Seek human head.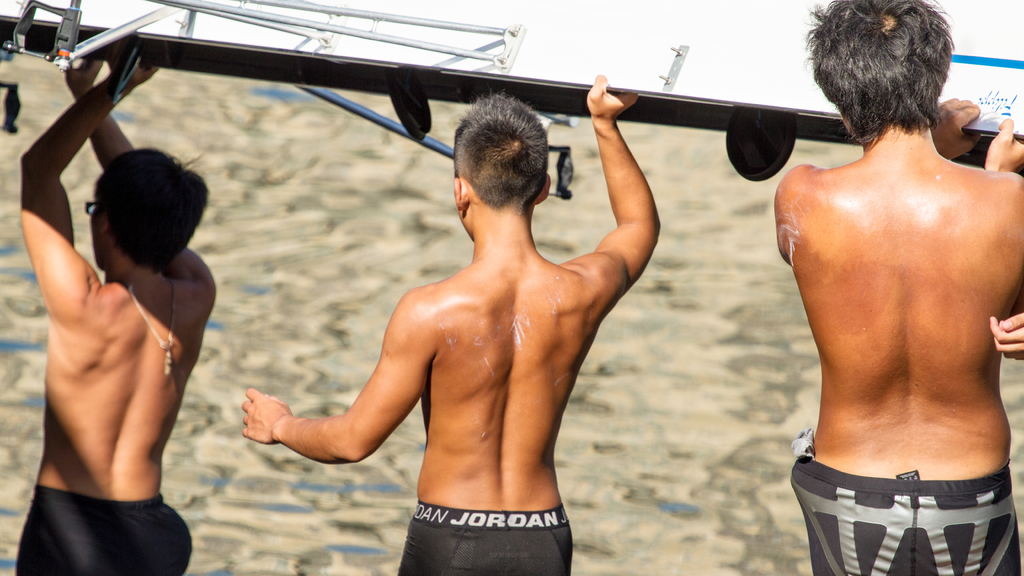
Rect(808, 0, 955, 136).
